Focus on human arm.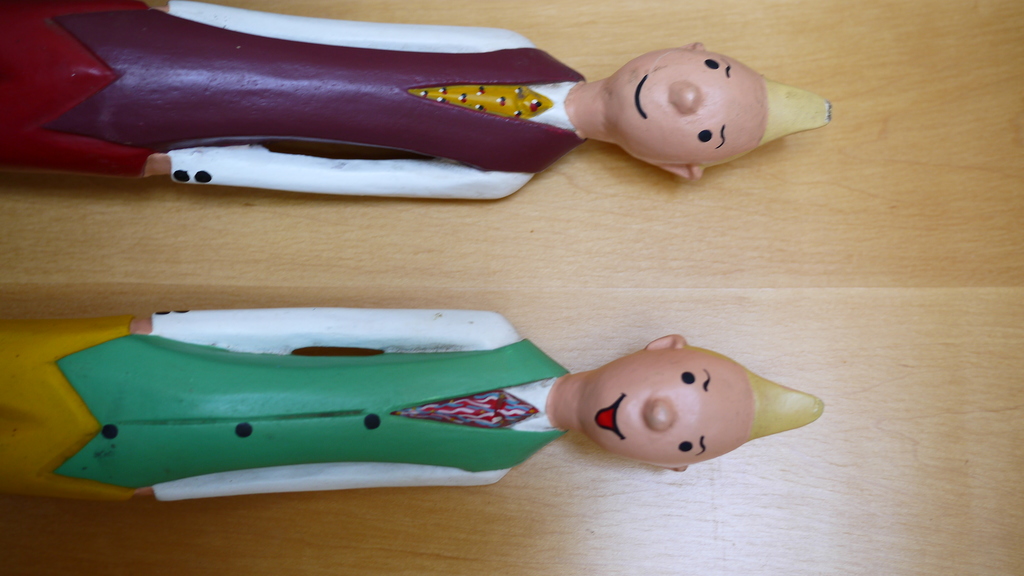
Focused at (141,0,536,46).
